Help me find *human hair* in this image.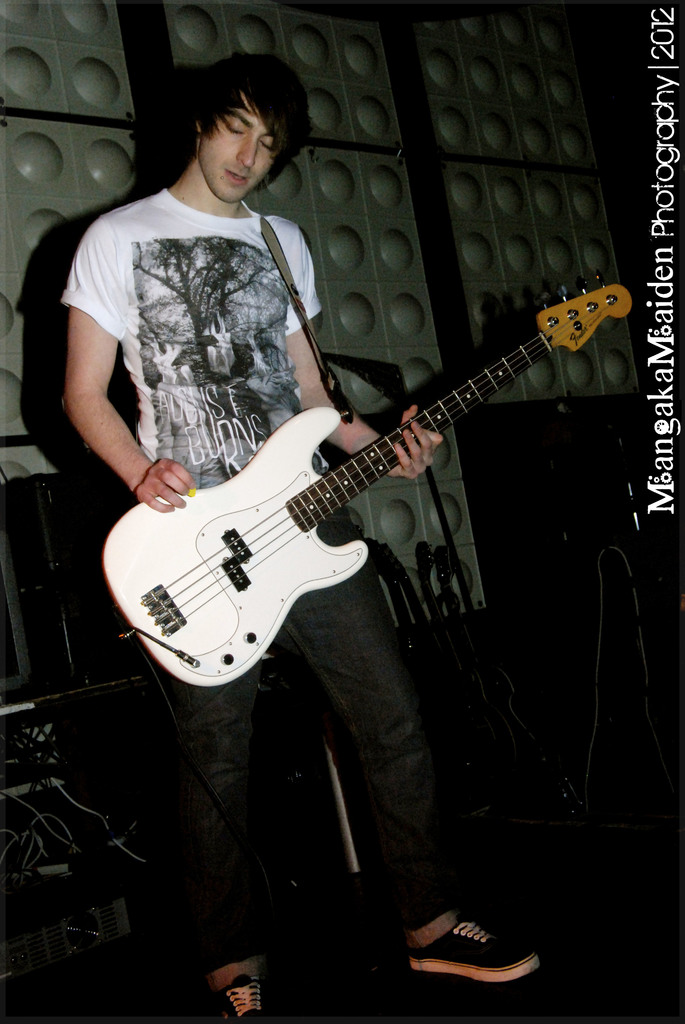
Found it: 160, 68, 295, 211.
